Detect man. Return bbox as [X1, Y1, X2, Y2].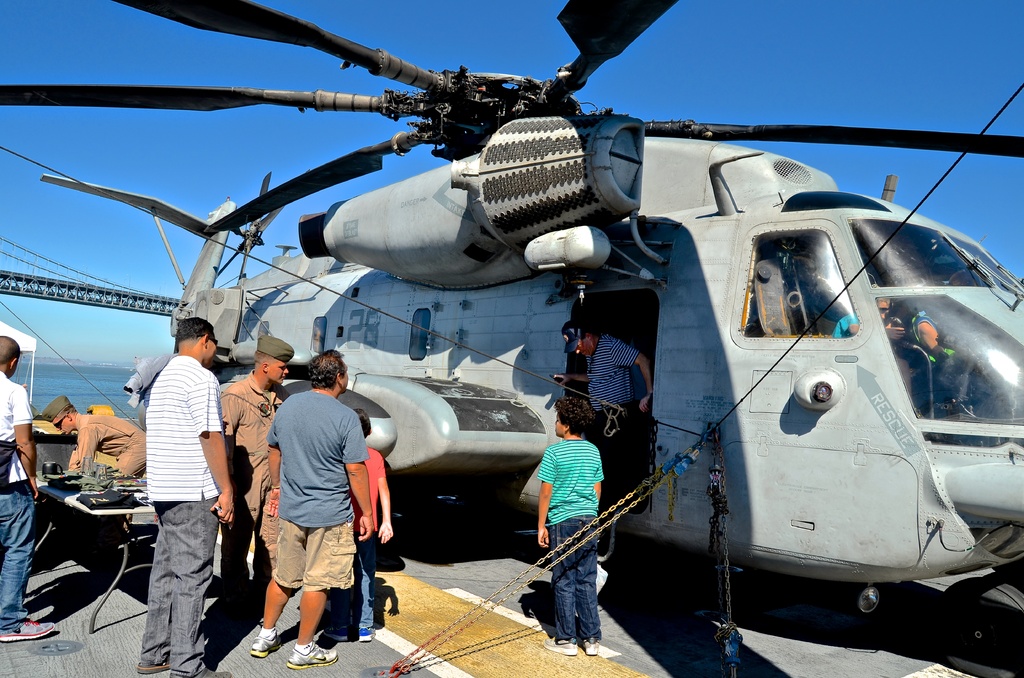
[0, 329, 58, 645].
